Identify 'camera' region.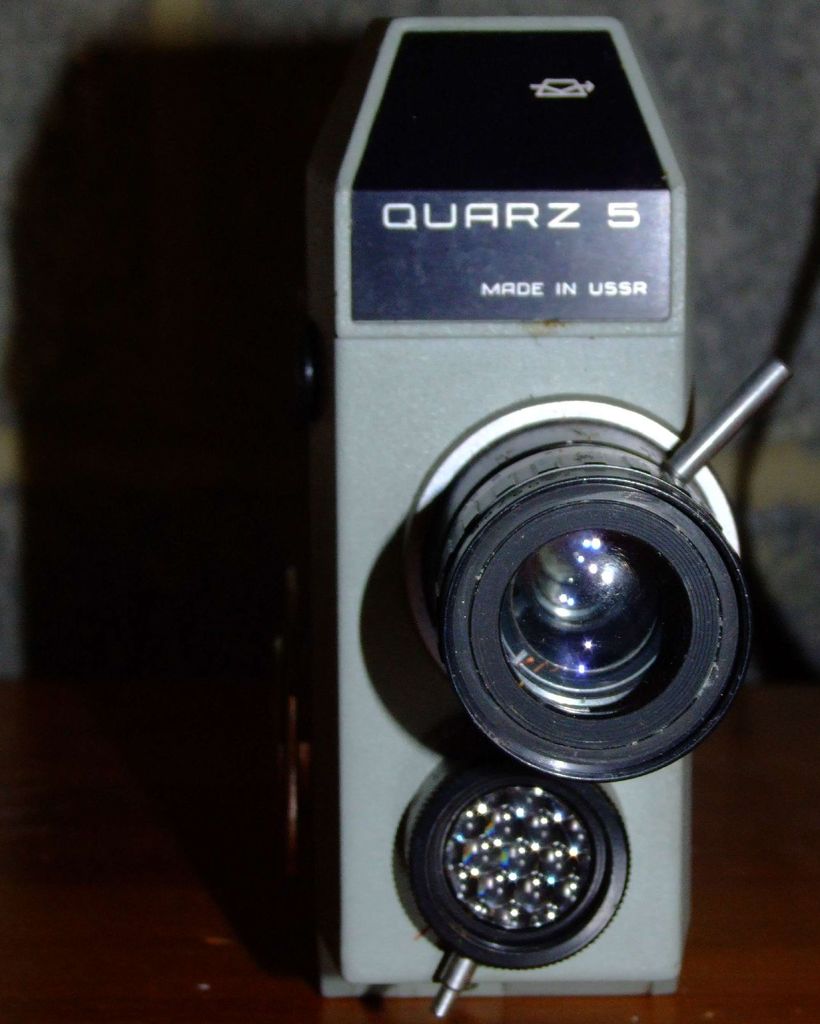
Region: bbox(315, 12, 796, 1023).
